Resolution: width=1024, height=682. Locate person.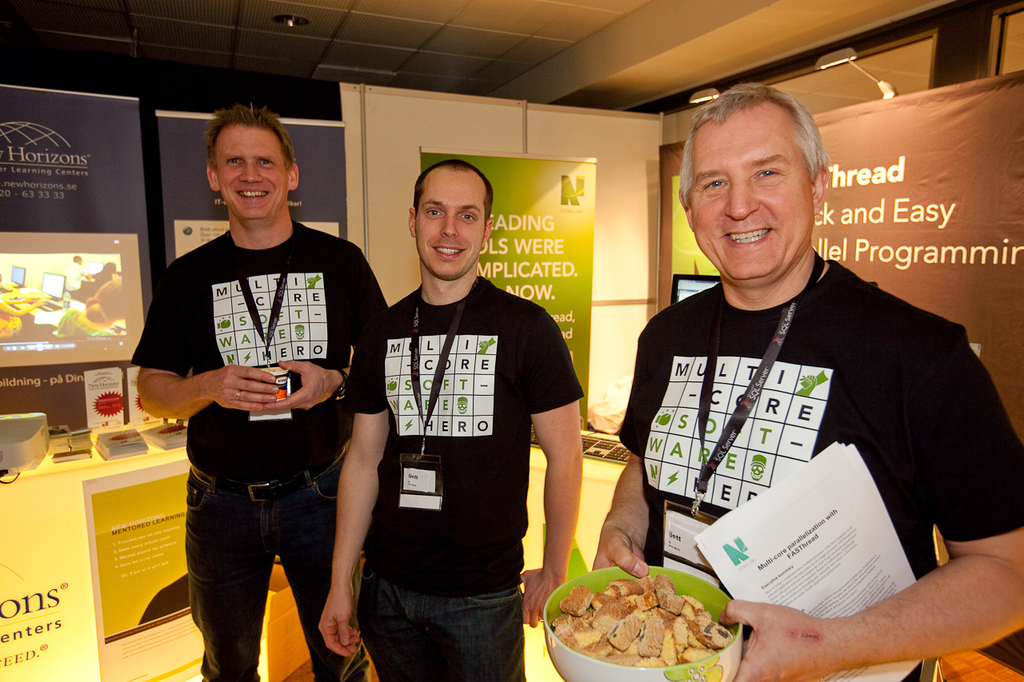
<box>310,158,588,681</box>.
